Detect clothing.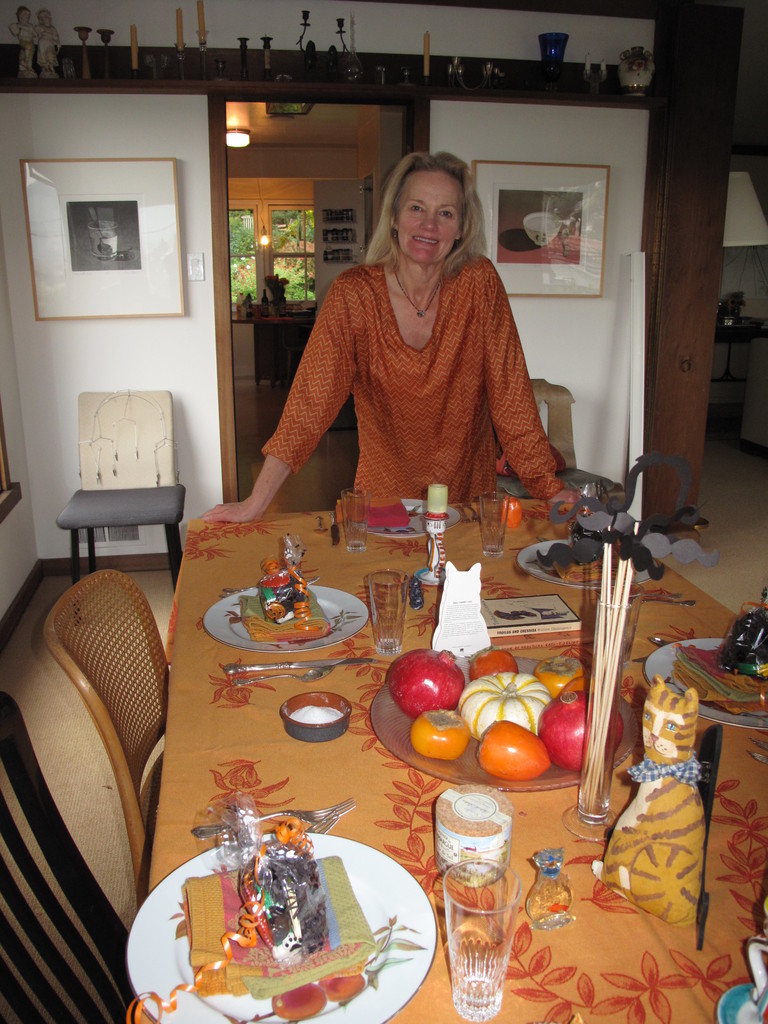
Detected at detection(244, 240, 580, 527).
